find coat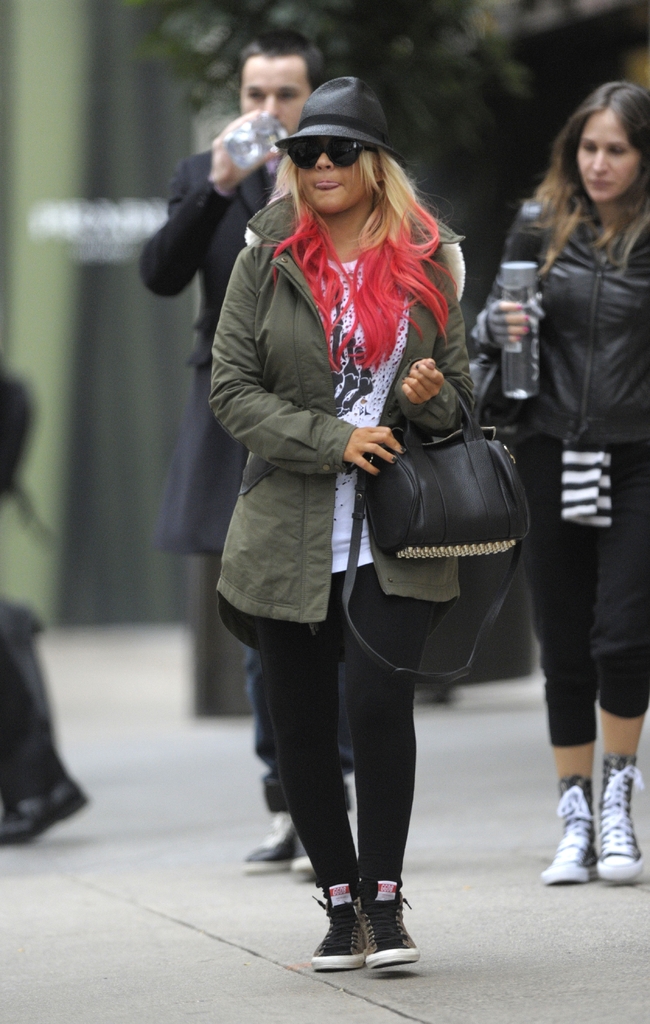
box(199, 116, 503, 673)
